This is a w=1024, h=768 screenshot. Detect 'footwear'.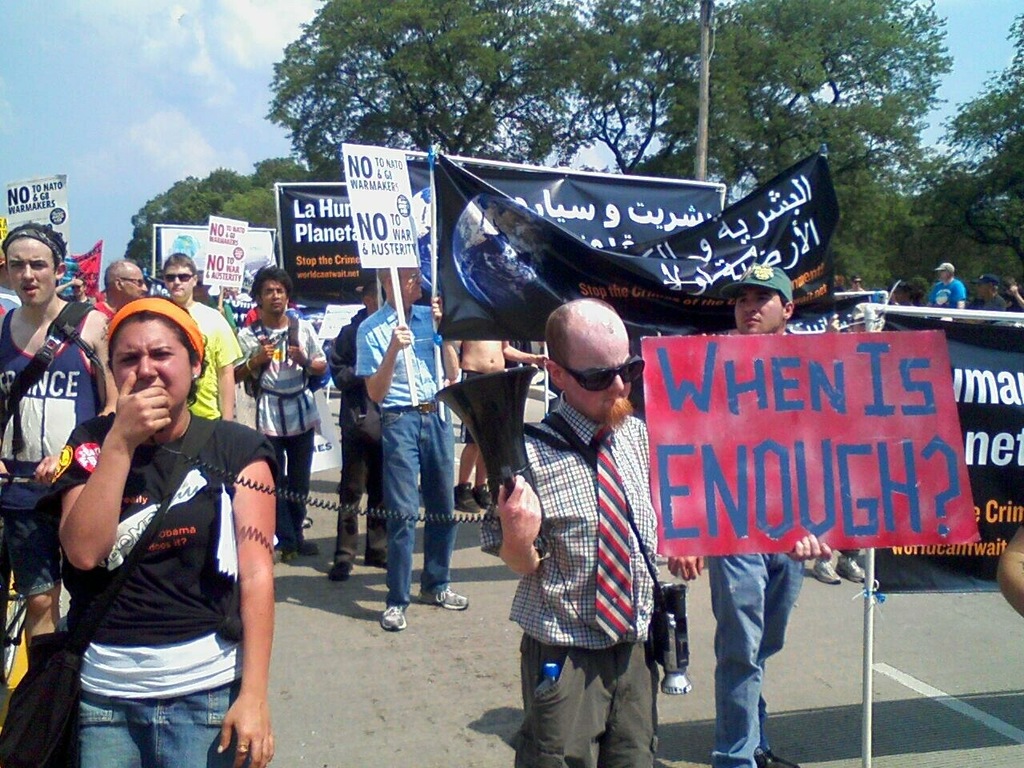
bbox=[475, 485, 490, 506].
